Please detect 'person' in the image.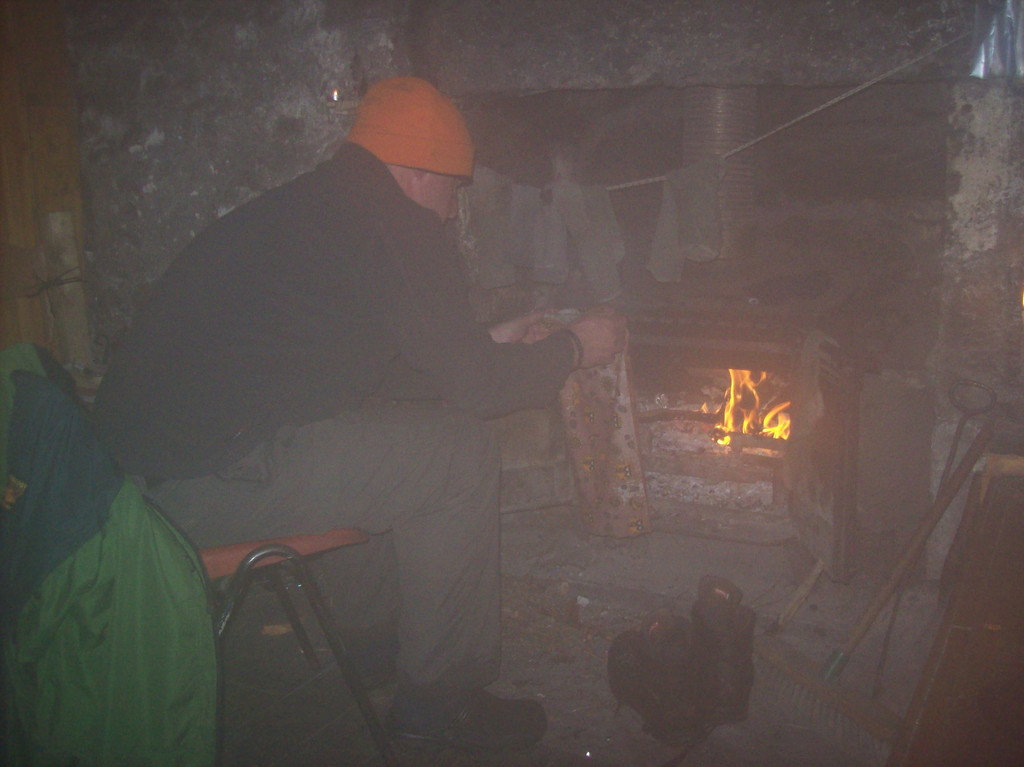
x1=90, y1=70, x2=626, y2=754.
